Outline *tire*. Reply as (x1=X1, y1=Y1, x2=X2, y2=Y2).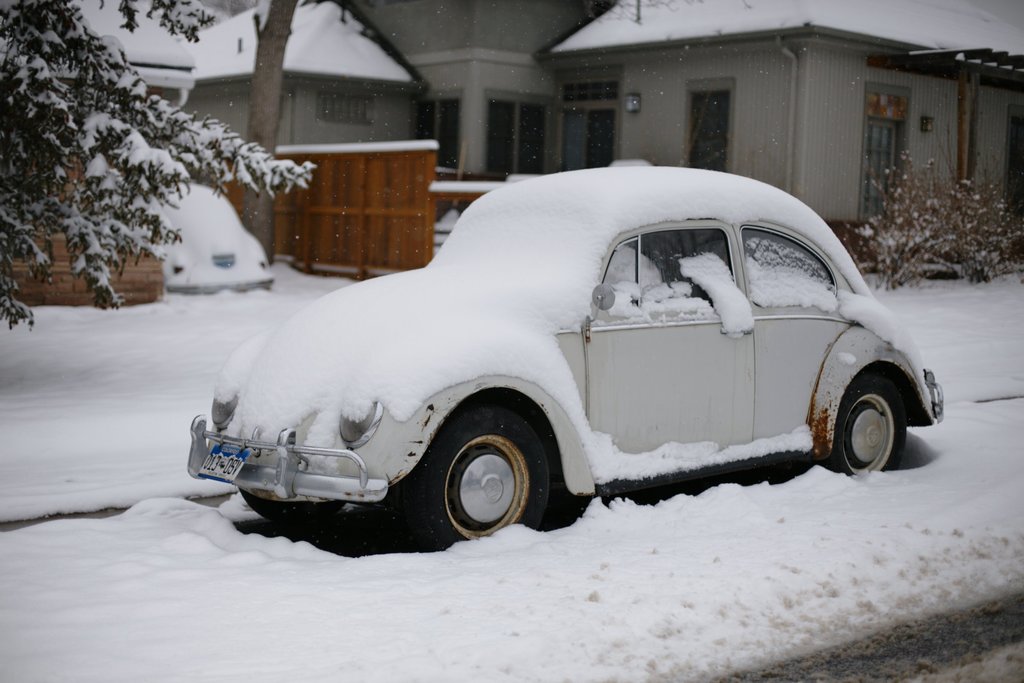
(x1=831, y1=364, x2=904, y2=482).
